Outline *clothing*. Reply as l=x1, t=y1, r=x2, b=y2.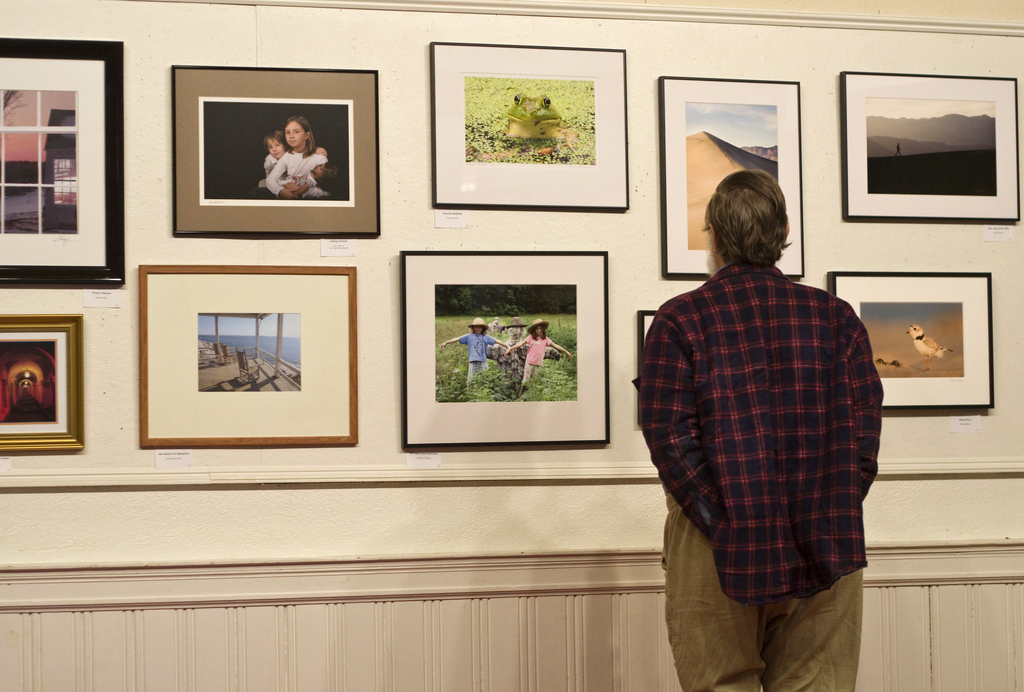
l=458, t=330, r=495, b=387.
